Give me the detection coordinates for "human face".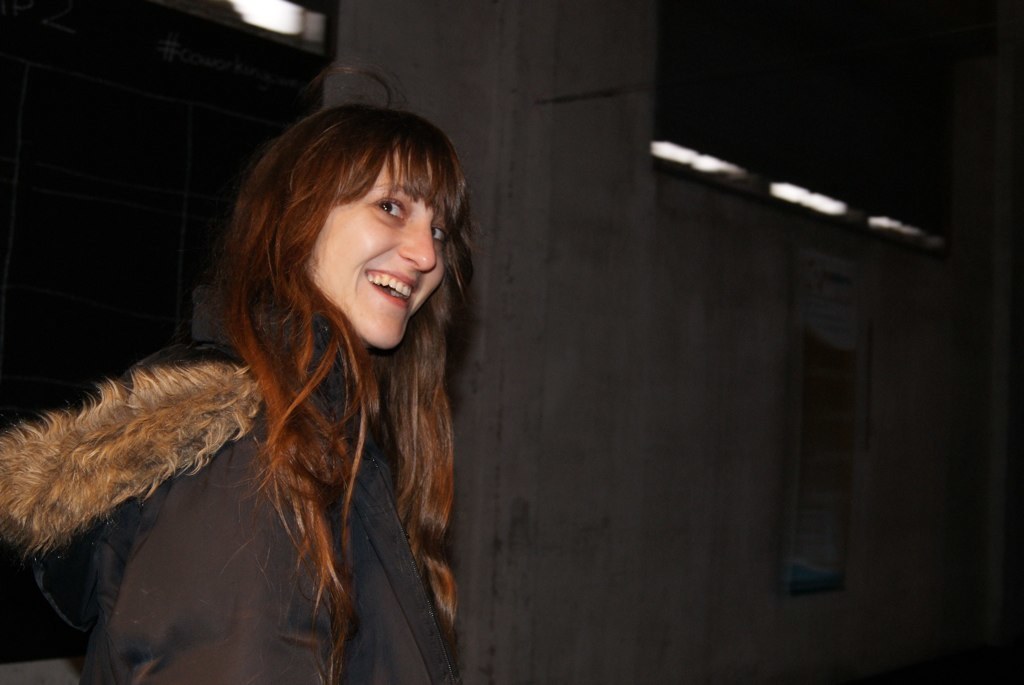
select_region(303, 144, 443, 345).
